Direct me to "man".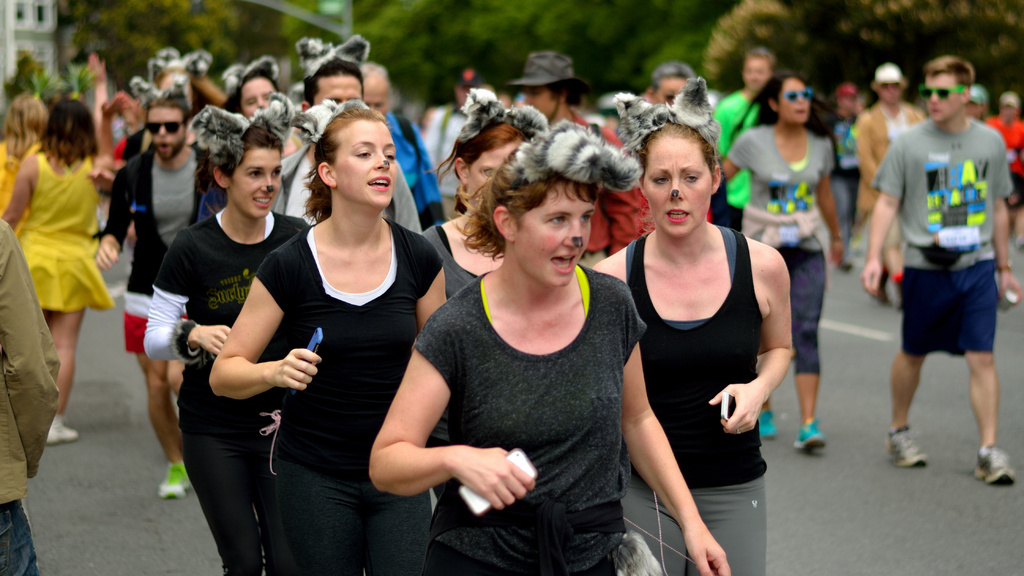
Direction: <box>862,58,1017,481</box>.
